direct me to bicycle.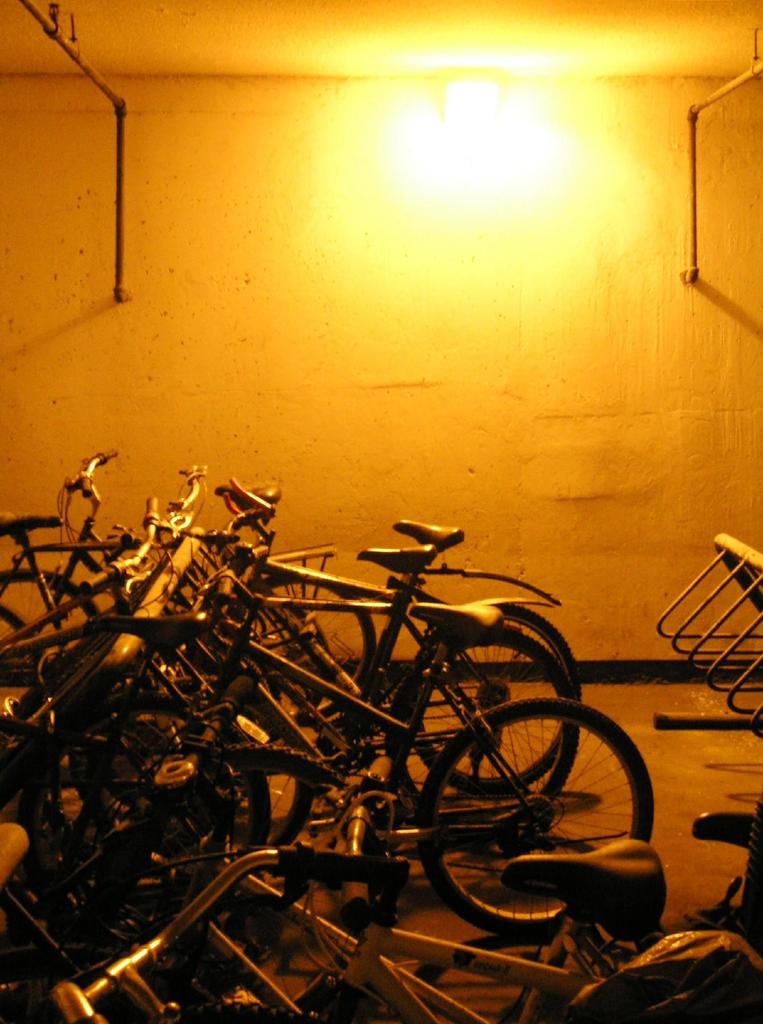
Direction: x1=167 y1=513 x2=581 y2=810.
